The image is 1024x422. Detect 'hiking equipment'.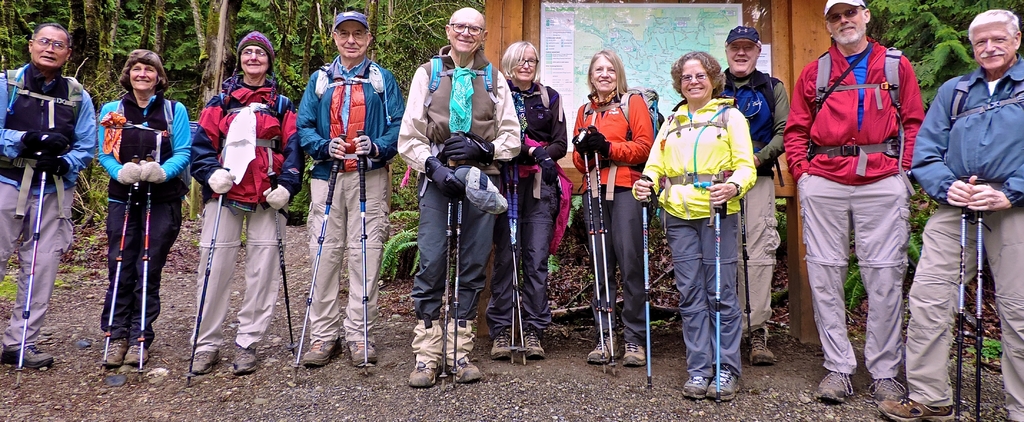
Detection: (x1=454, y1=199, x2=461, y2=393).
